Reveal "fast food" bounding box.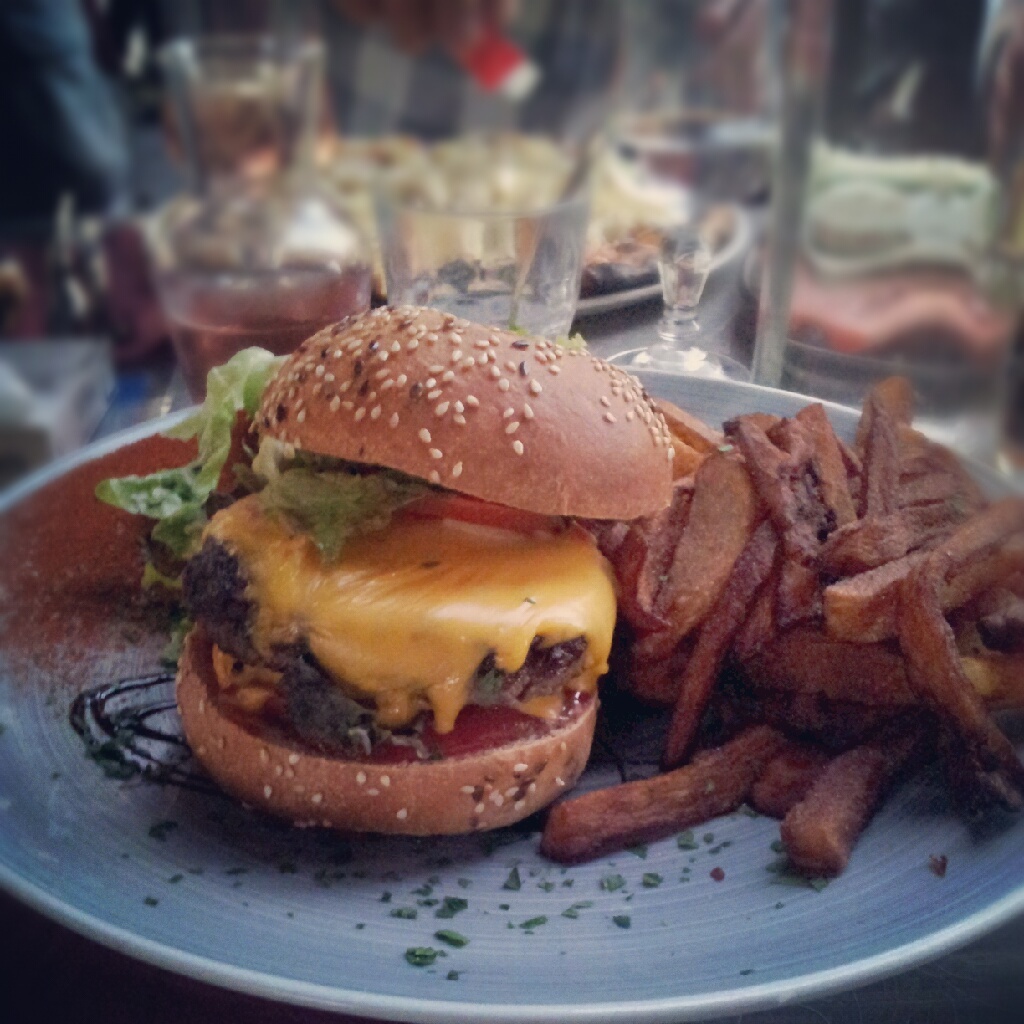
Revealed: {"left": 891, "top": 574, "right": 1023, "bottom": 826}.
